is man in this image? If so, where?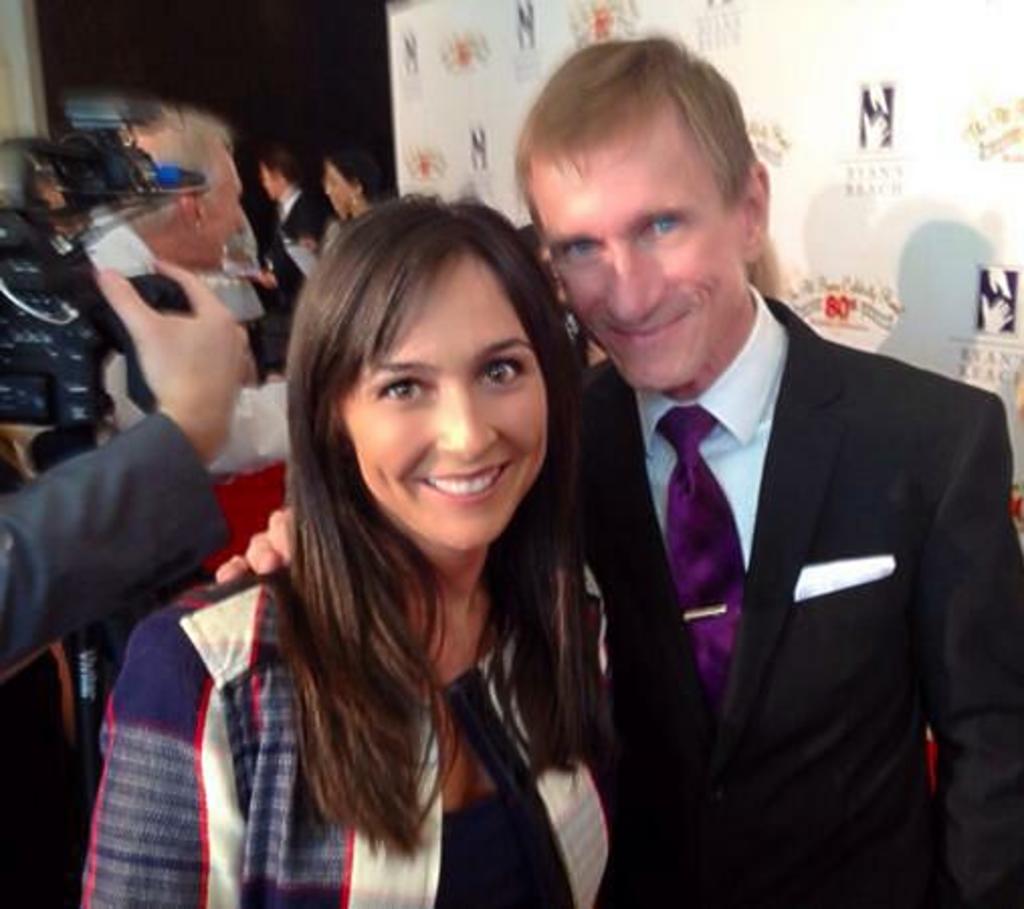
Yes, at bbox(214, 34, 1022, 907).
